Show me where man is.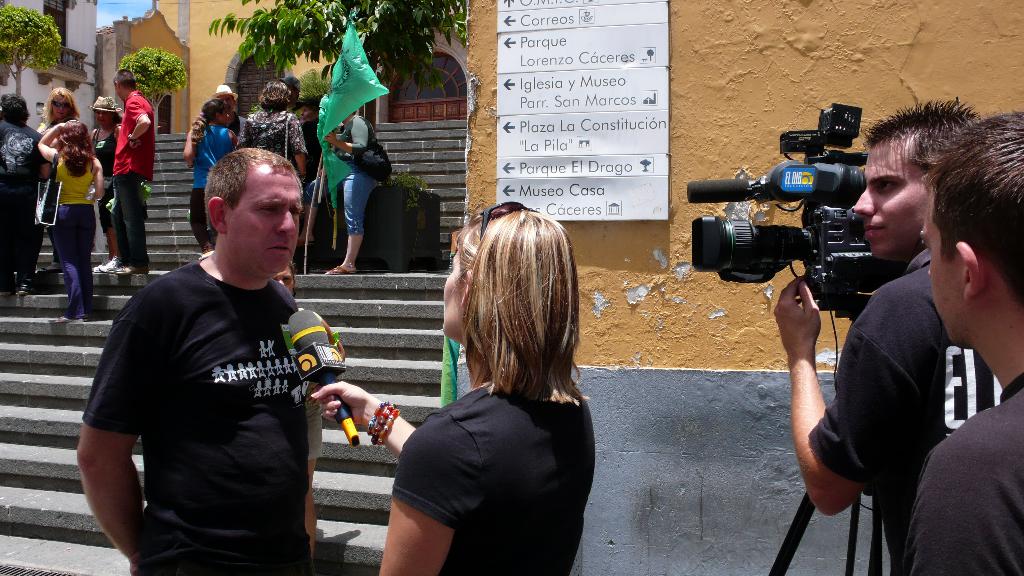
man is at bbox(771, 96, 1005, 575).
